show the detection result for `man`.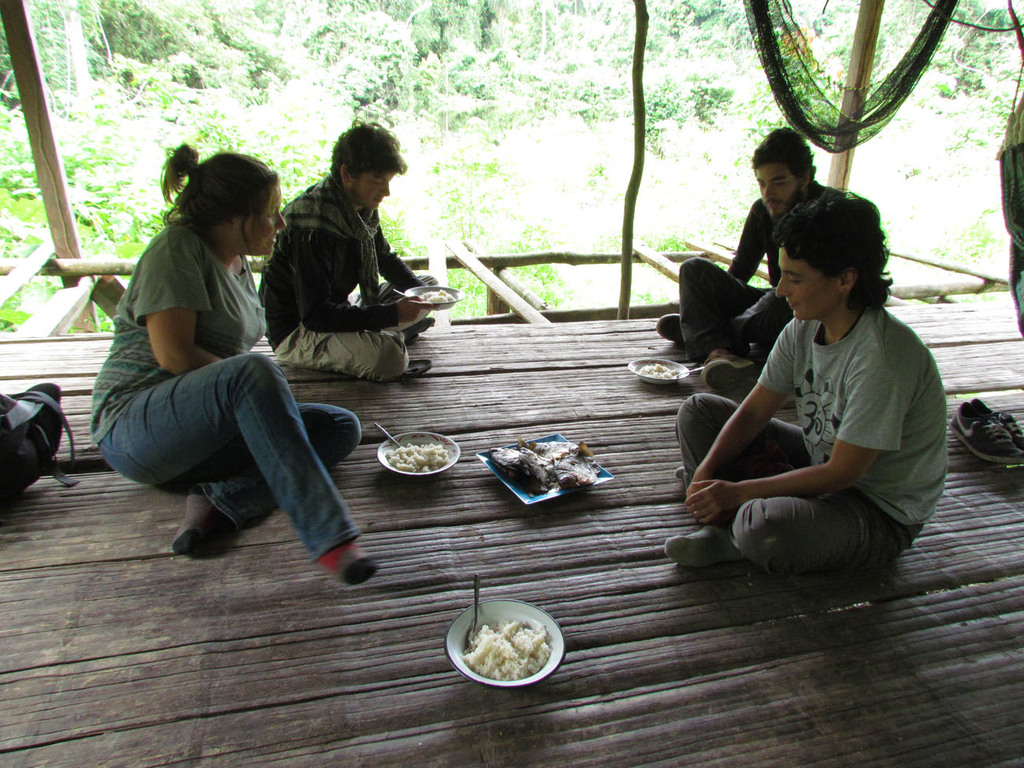
666,187,946,567.
